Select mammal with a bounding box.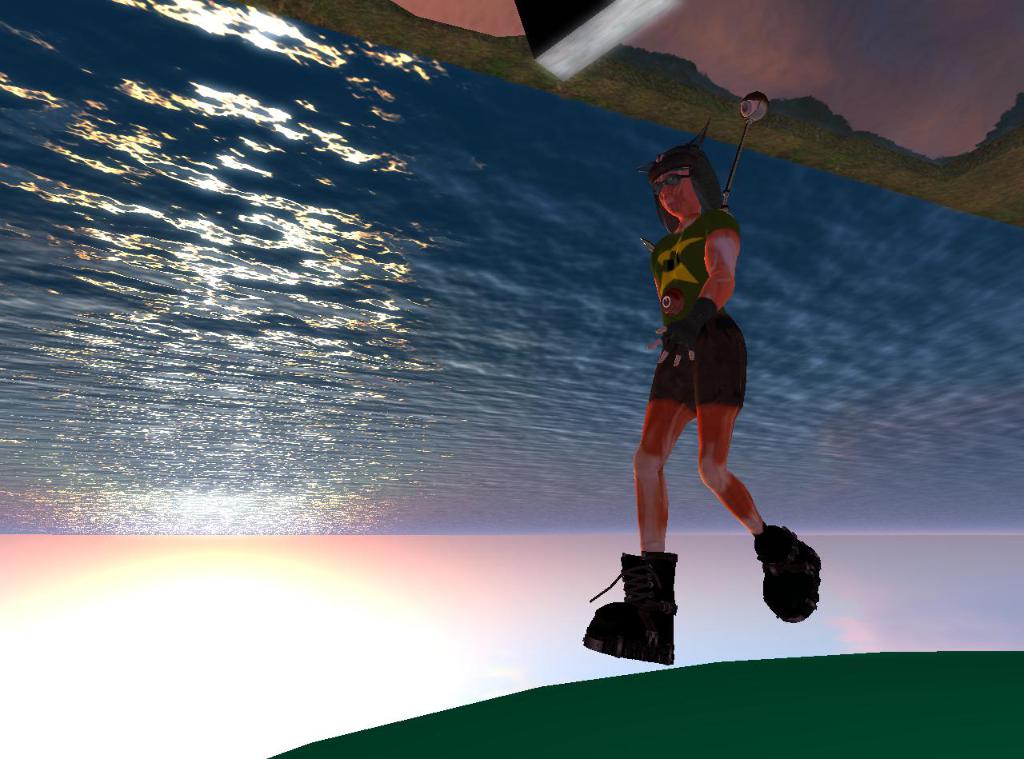
<bbox>575, 116, 823, 666</bbox>.
